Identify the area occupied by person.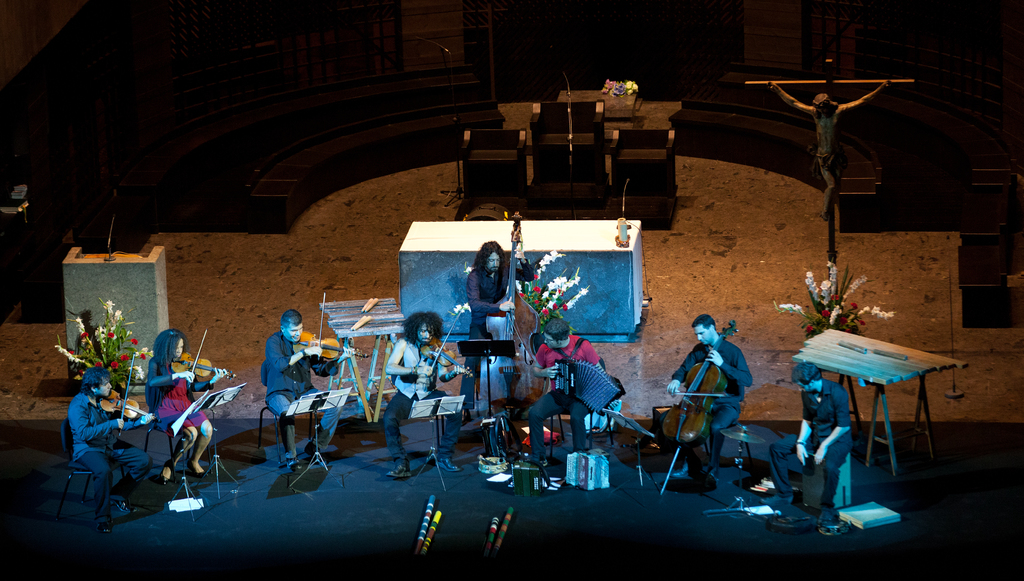
Area: crop(687, 298, 751, 465).
